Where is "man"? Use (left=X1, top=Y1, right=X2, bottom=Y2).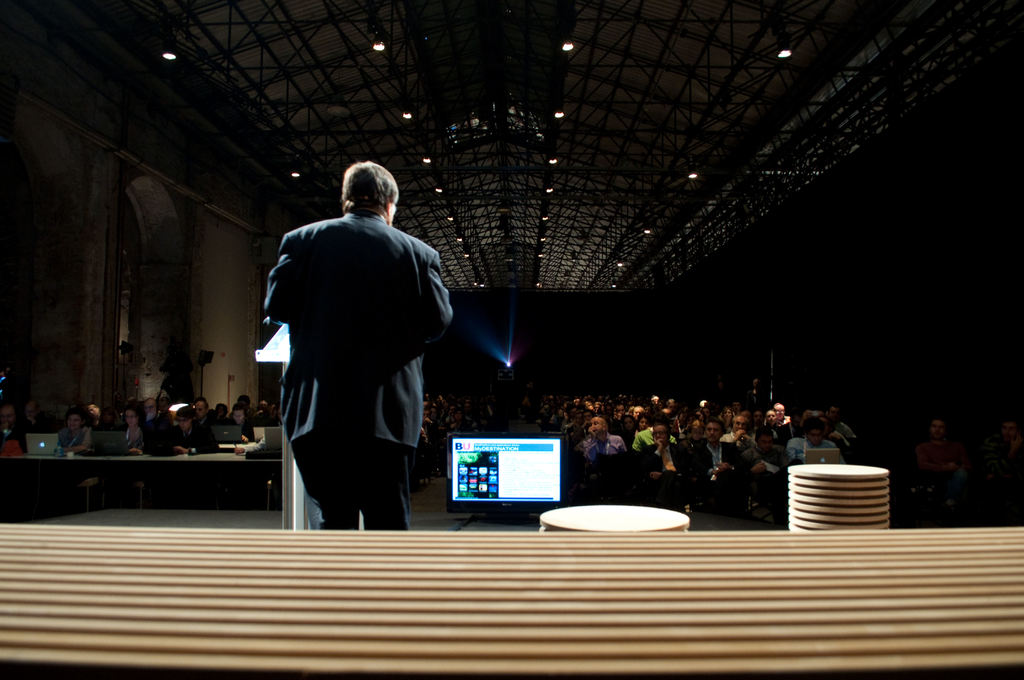
(left=189, top=398, right=213, bottom=431).
